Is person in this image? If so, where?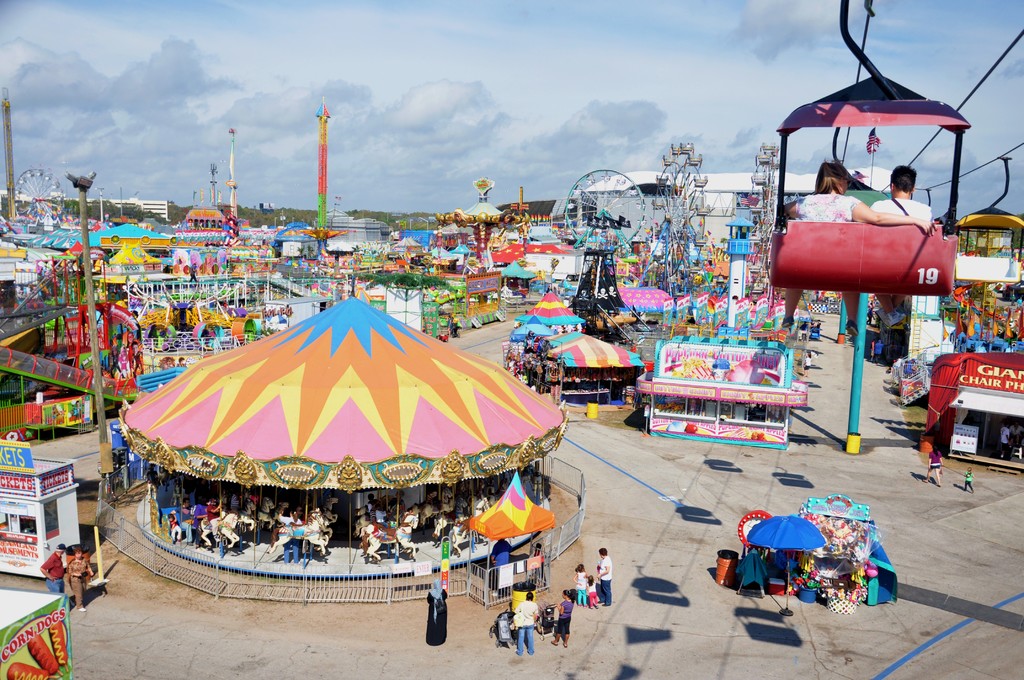
Yes, at bbox=(425, 565, 451, 654).
